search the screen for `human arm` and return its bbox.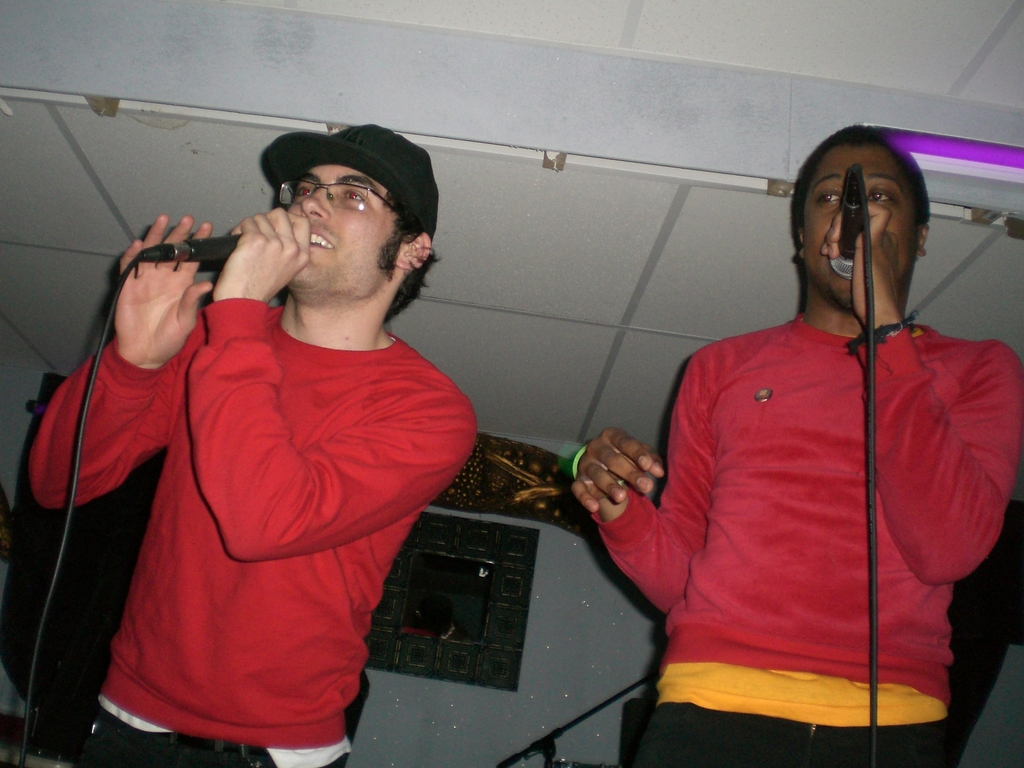
Found: detection(22, 213, 196, 508).
